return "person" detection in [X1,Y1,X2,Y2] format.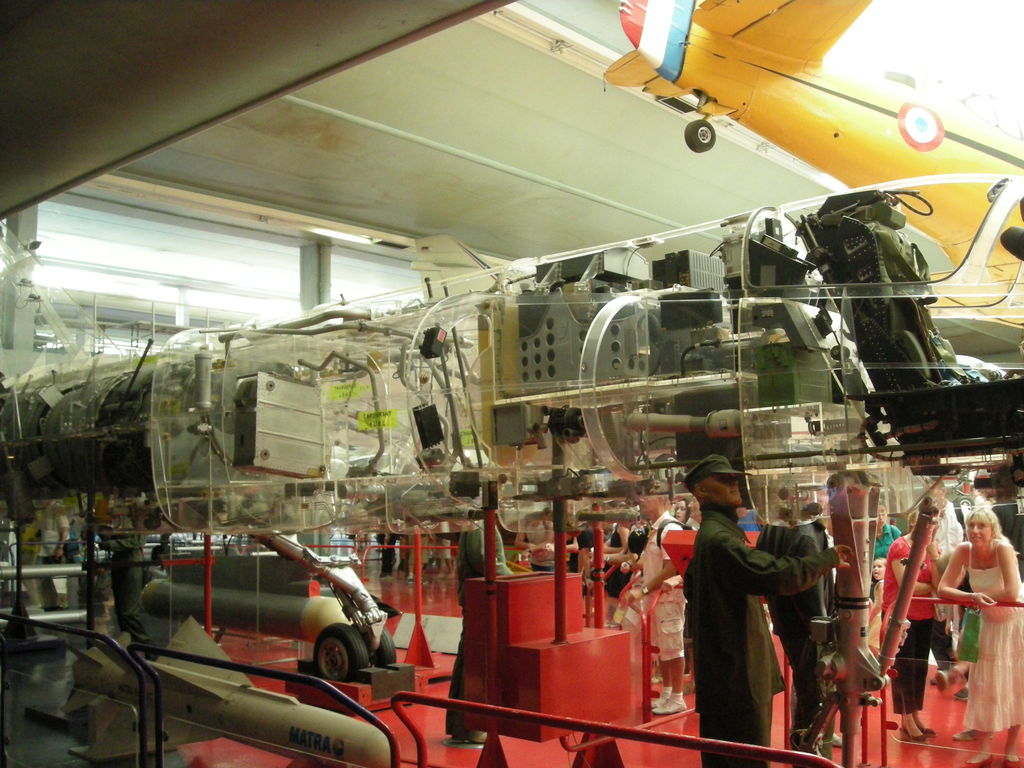
[374,527,407,581].
